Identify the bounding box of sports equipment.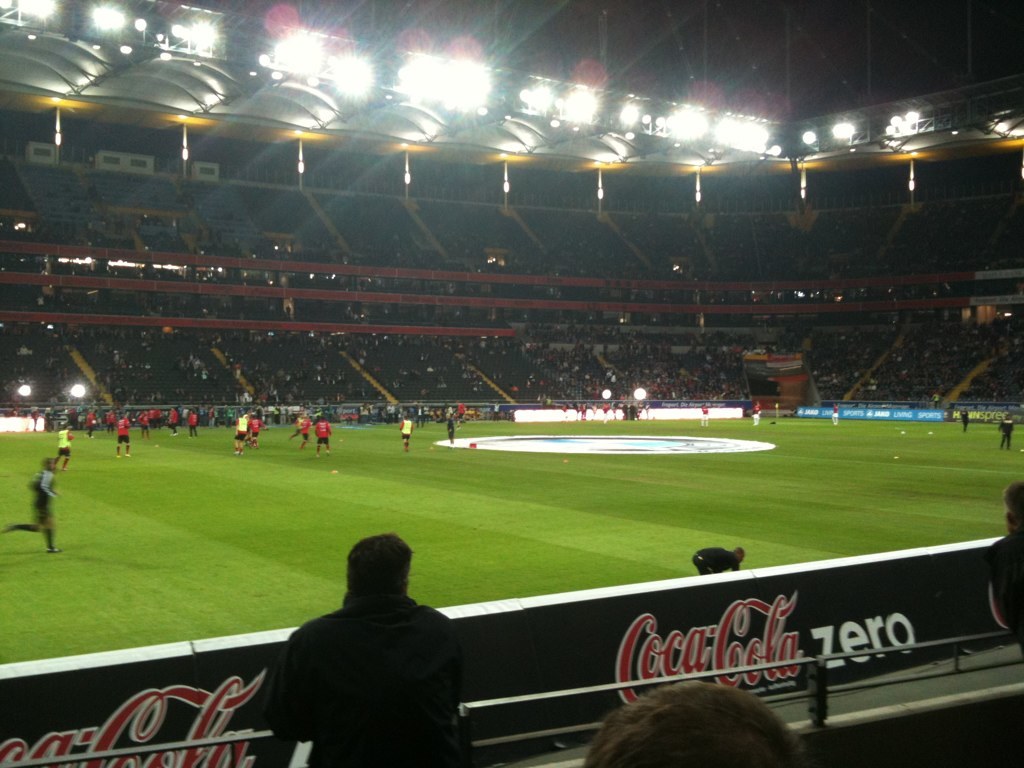
box=[901, 431, 906, 435].
